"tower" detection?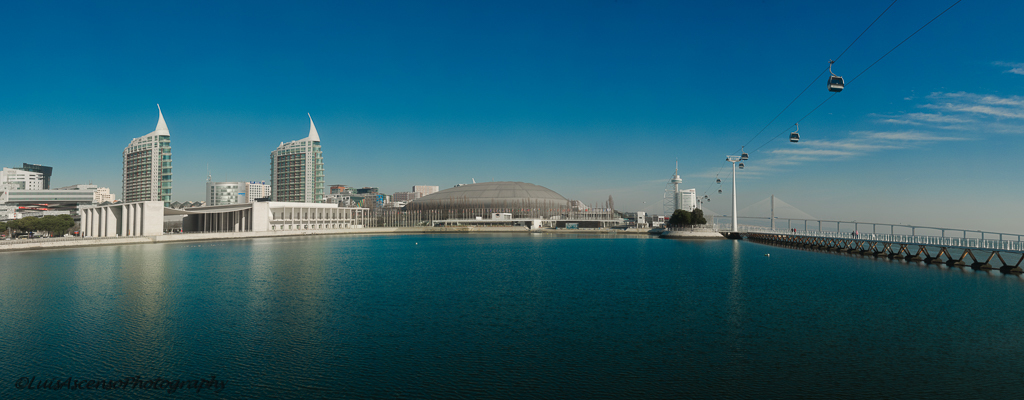
locate(121, 99, 173, 207)
